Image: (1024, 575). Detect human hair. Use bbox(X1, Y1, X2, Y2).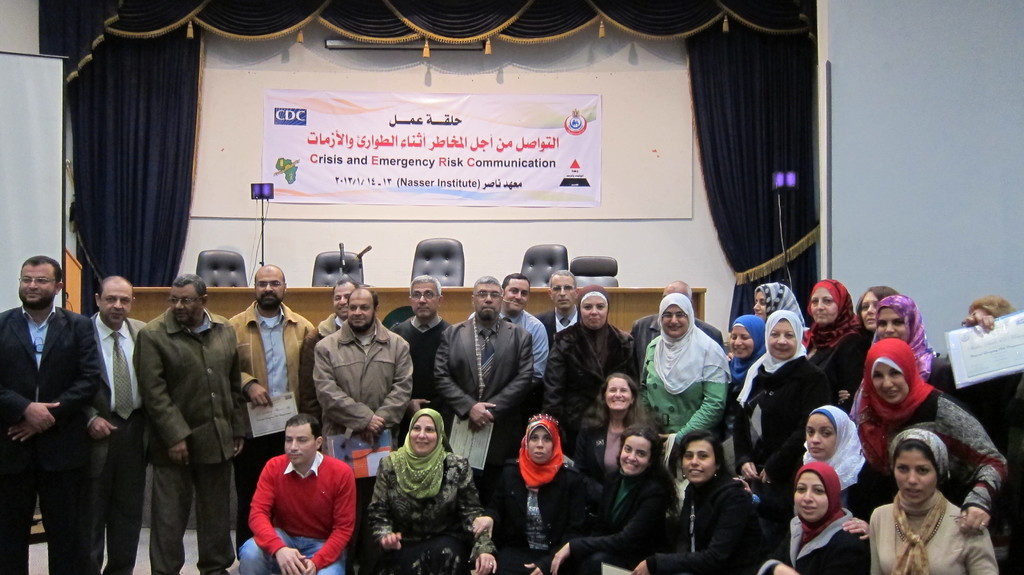
bbox(504, 271, 532, 293).
